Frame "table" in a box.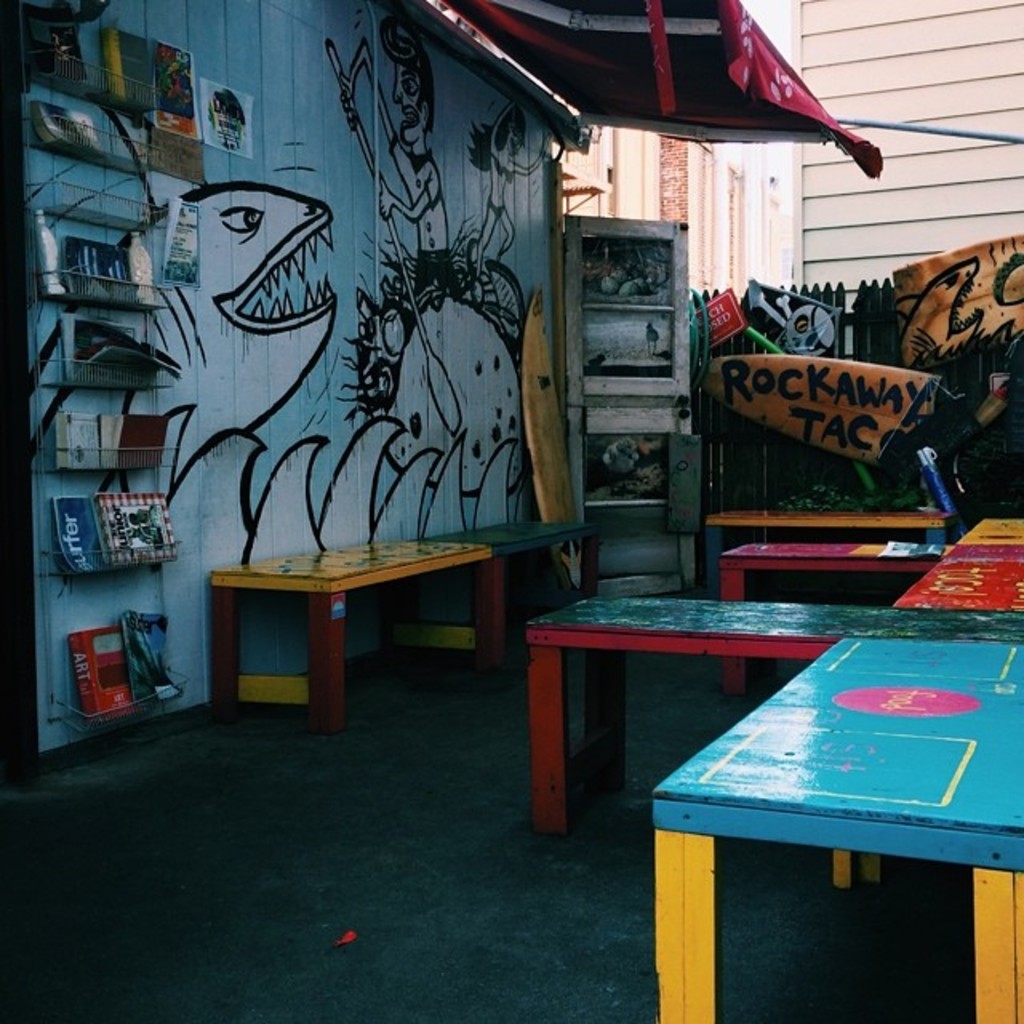
x1=712 y1=547 x2=950 y2=698.
